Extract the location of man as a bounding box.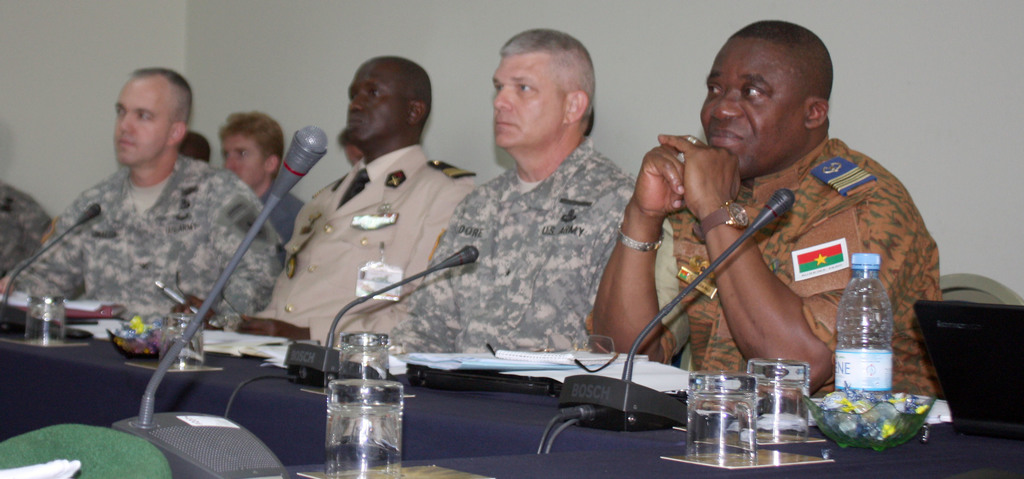
select_region(385, 25, 670, 371).
